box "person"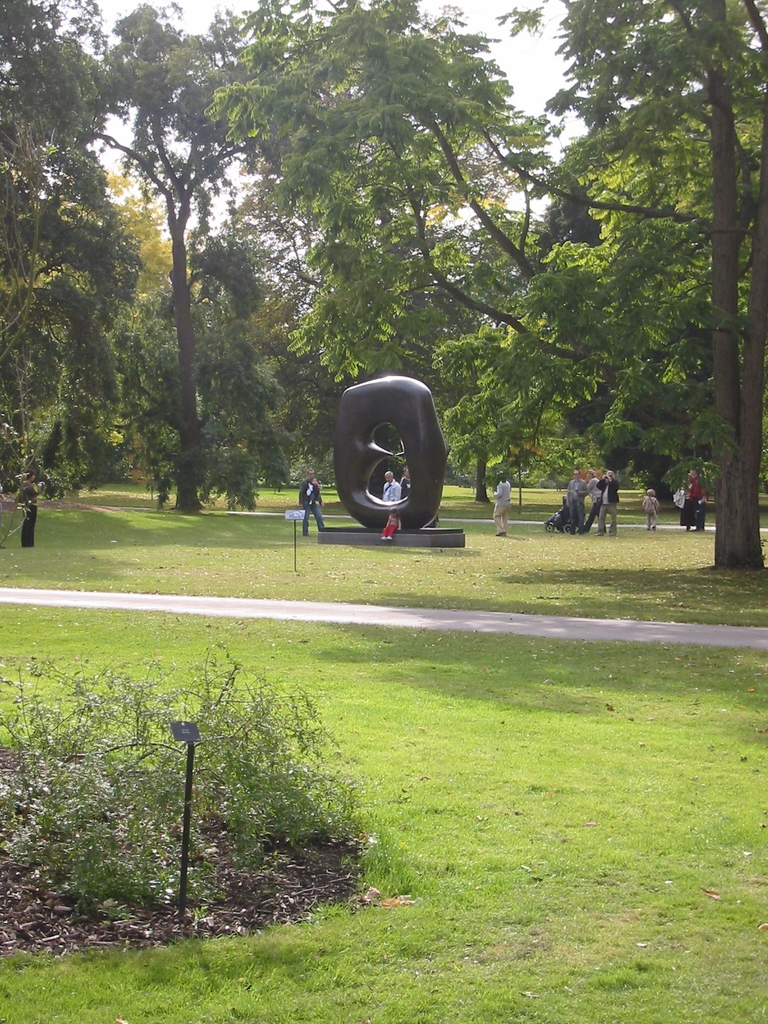
487 470 513 534
